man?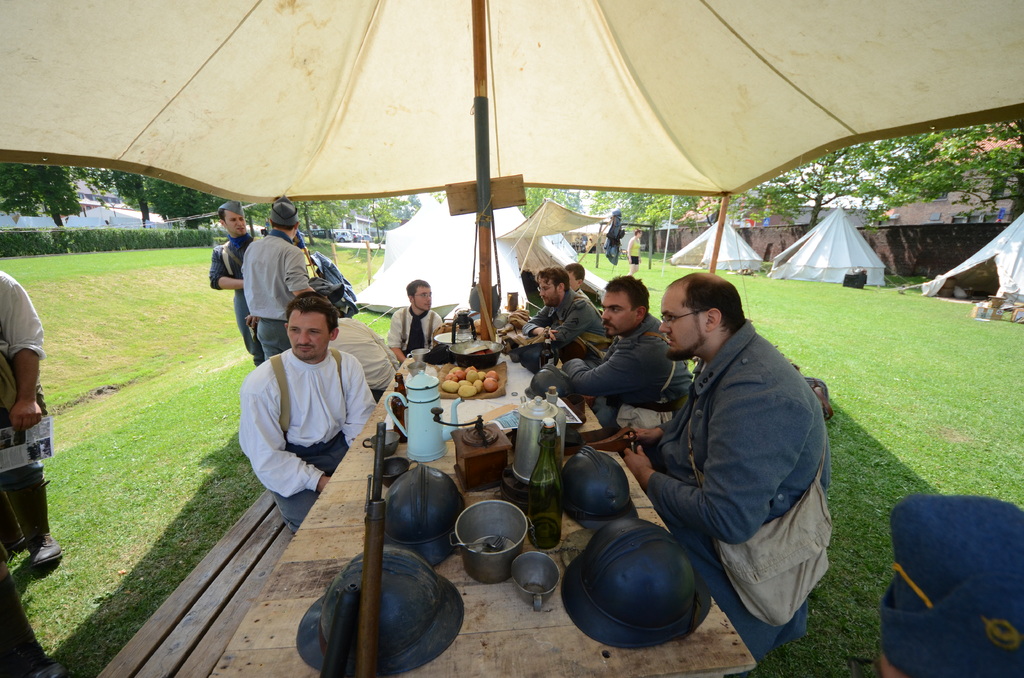
<box>634,269,839,660</box>
